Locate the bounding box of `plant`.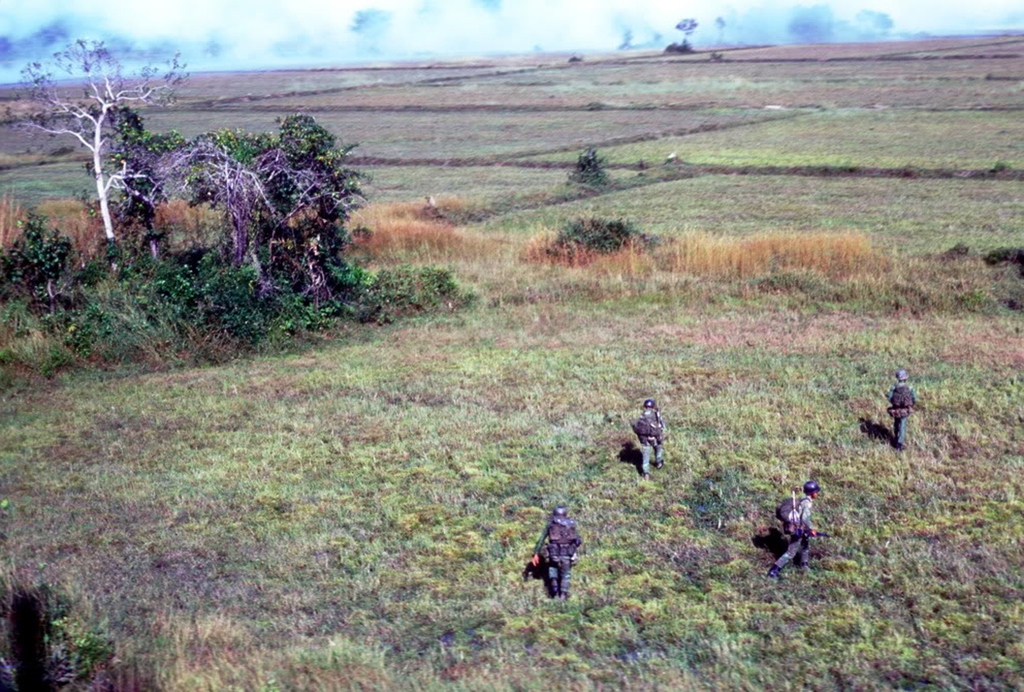
Bounding box: 43,193,93,275.
